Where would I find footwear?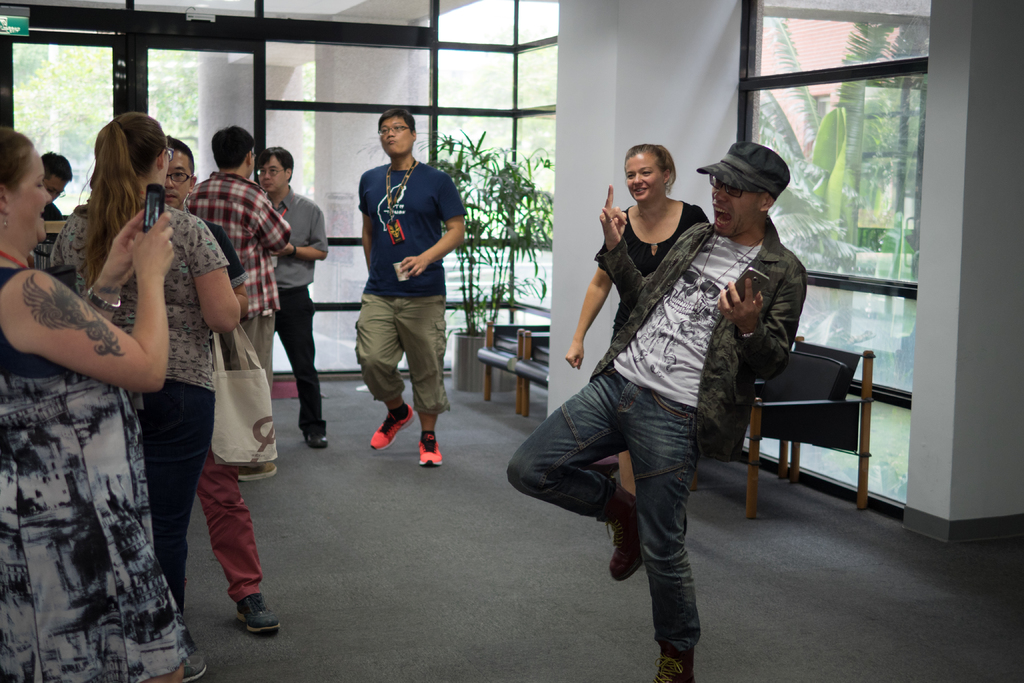
At box=[238, 452, 278, 481].
